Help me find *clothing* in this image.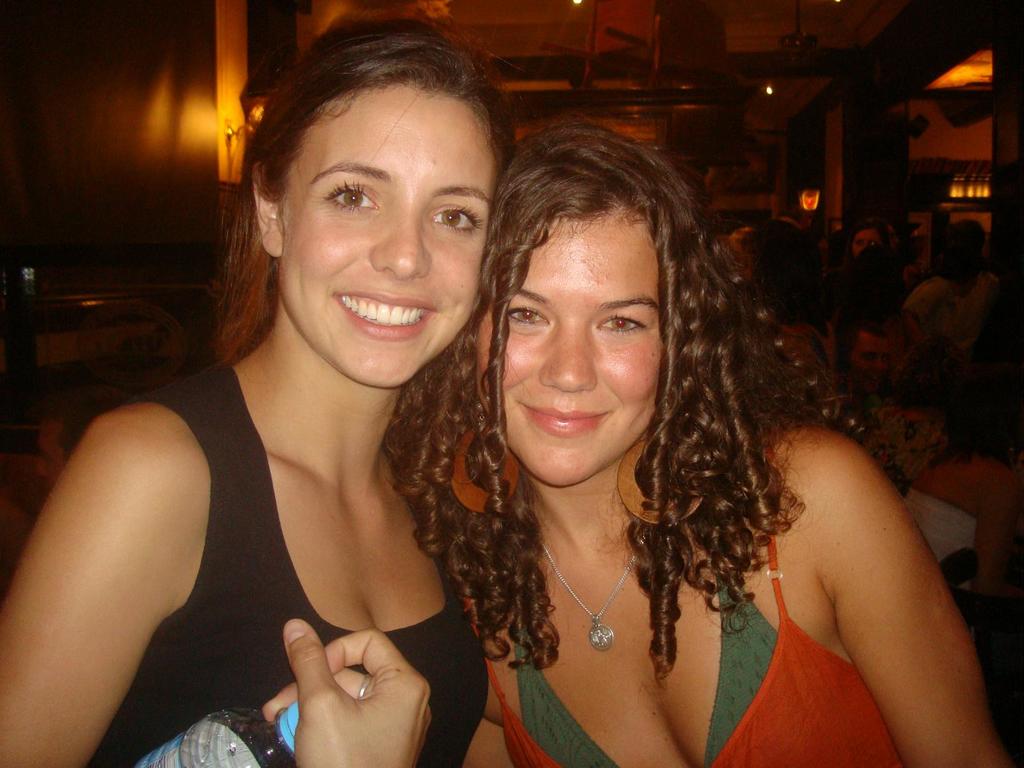
Found it: {"x1": 495, "y1": 436, "x2": 900, "y2": 767}.
